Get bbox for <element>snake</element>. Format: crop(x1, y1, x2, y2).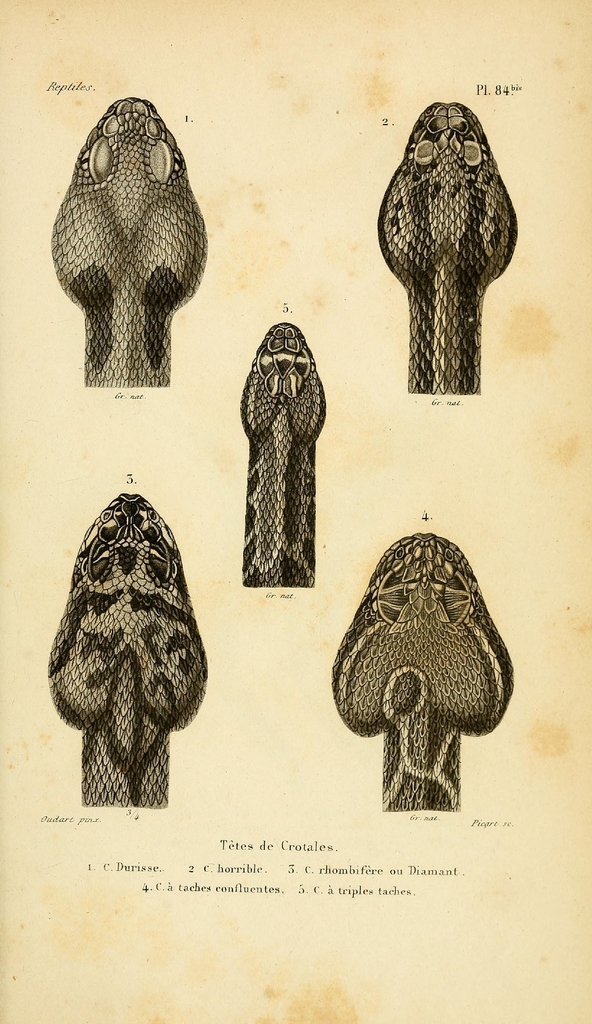
crop(241, 330, 326, 594).
